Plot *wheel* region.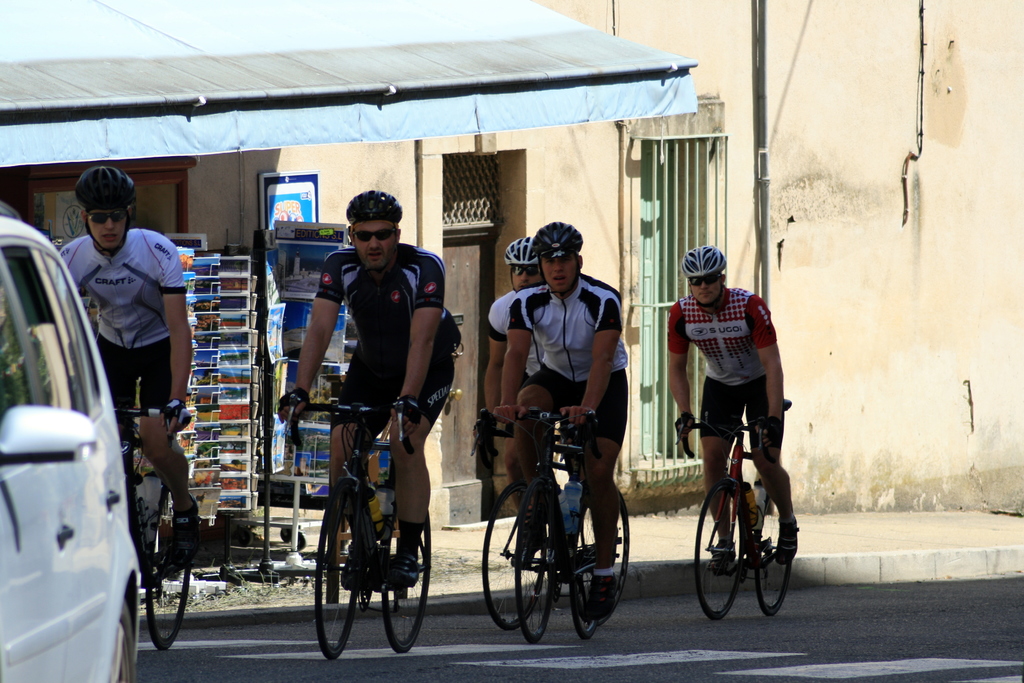
Plotted at (left=240, top=527, right=254, bottom=548).
